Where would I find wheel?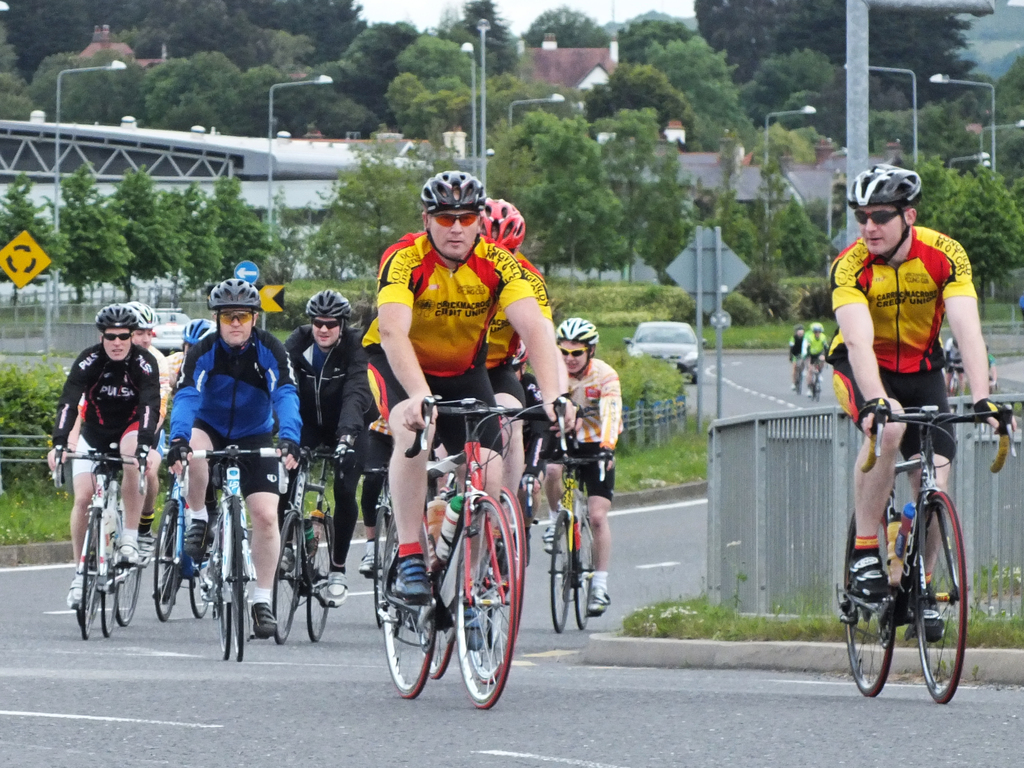
At region(81, 509, 97, 643).
